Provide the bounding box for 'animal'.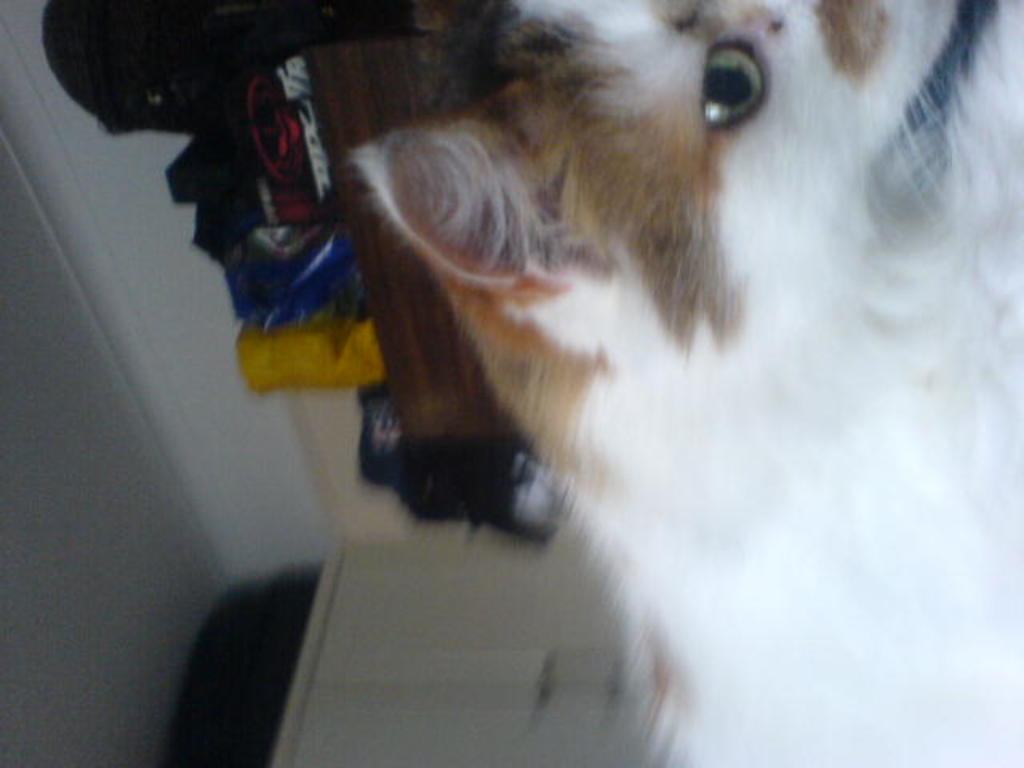
pyautogui.locateOnScreen(342, 0, 1022, 766).
